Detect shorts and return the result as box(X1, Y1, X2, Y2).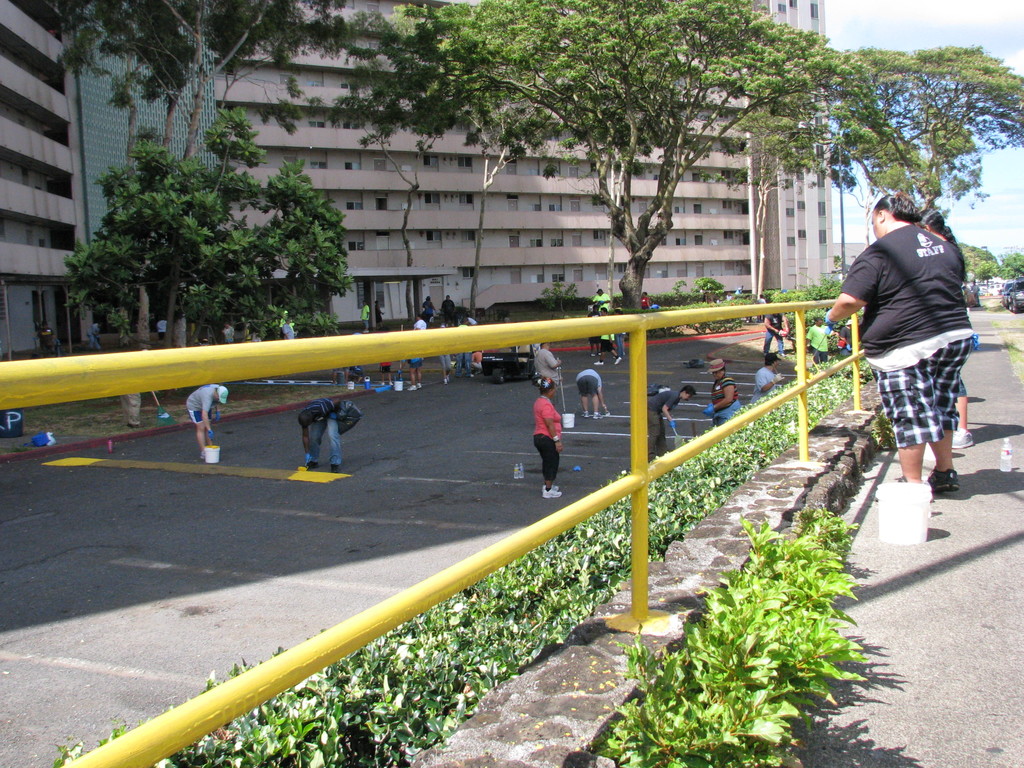
box(576, 374, 599, 398).
